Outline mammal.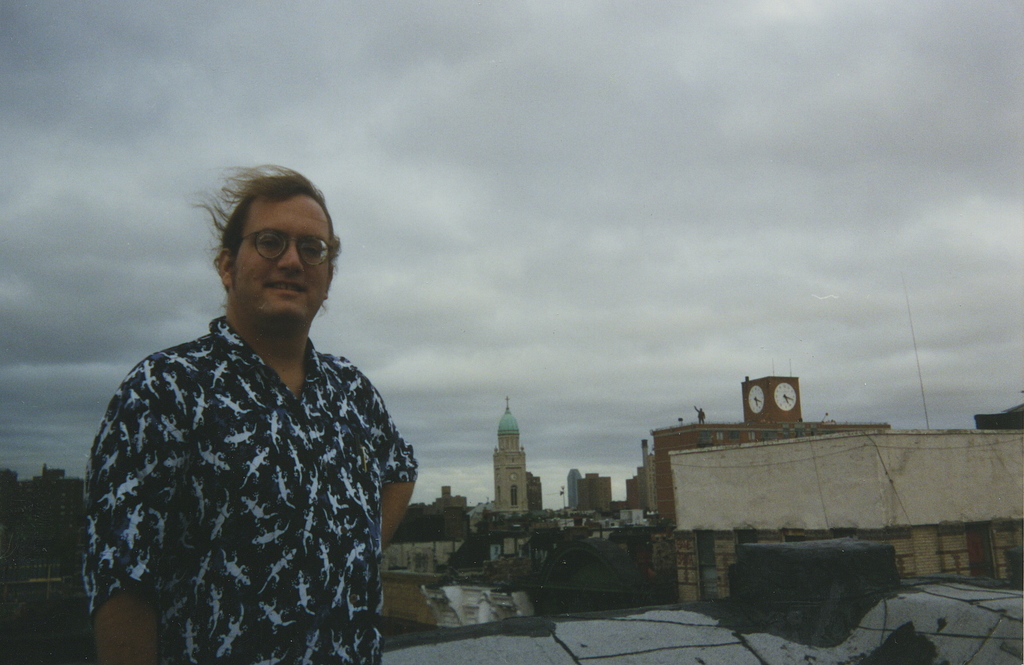
Outline: pyautogui.locateOnScreen(67, 198, 431, 664).
